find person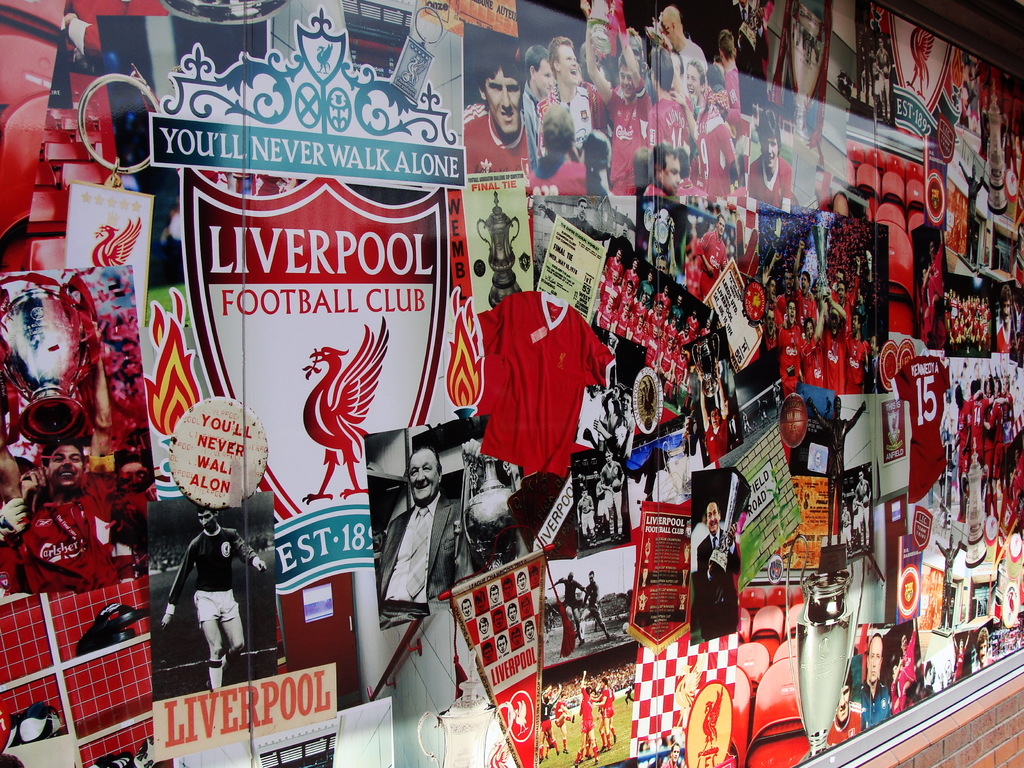
box(863, 633, 900, 729)
